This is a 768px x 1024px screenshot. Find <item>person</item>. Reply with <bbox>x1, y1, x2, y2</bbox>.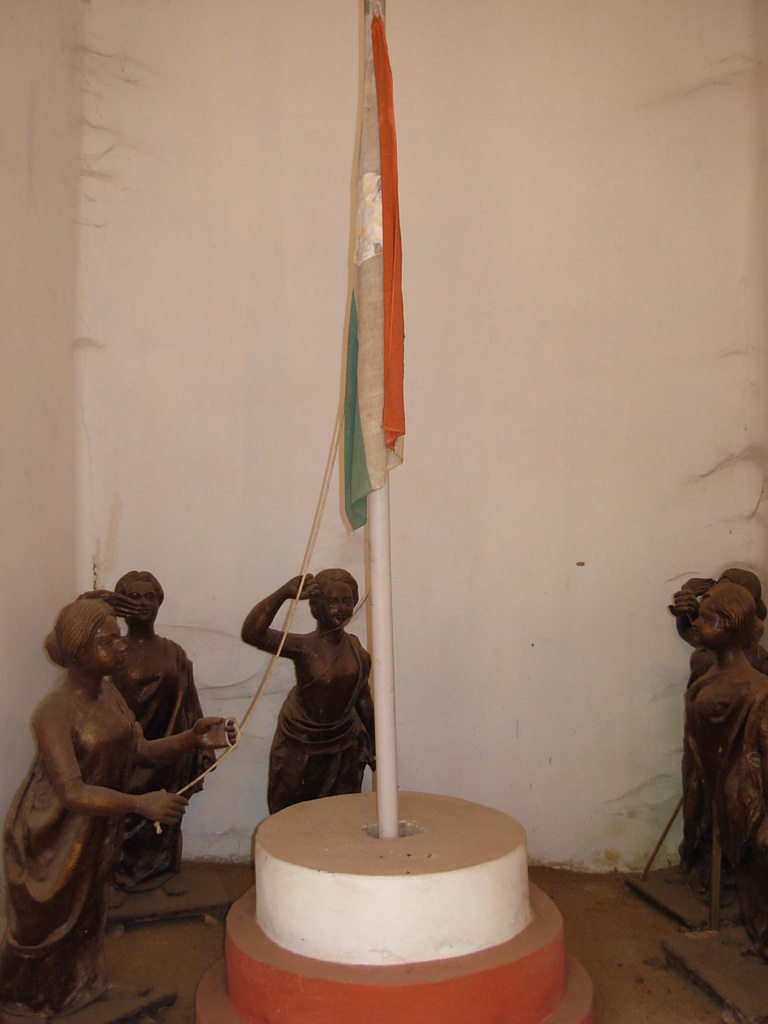
<bbox>673, 580, 767, 974</bbox>.
